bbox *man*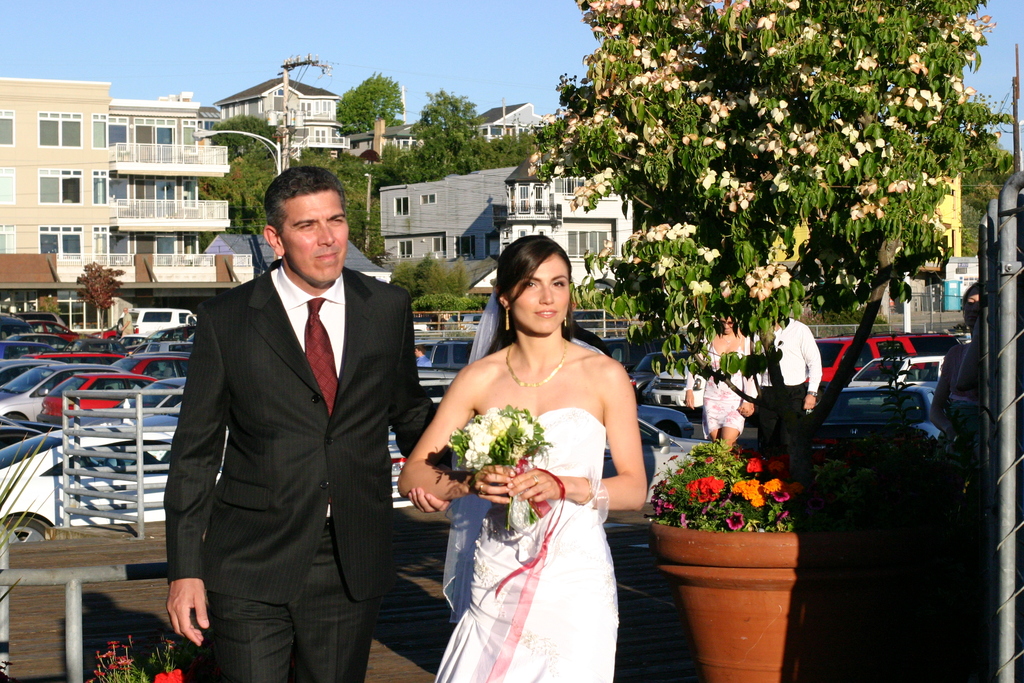
box=[745, 312, 824, 492]
